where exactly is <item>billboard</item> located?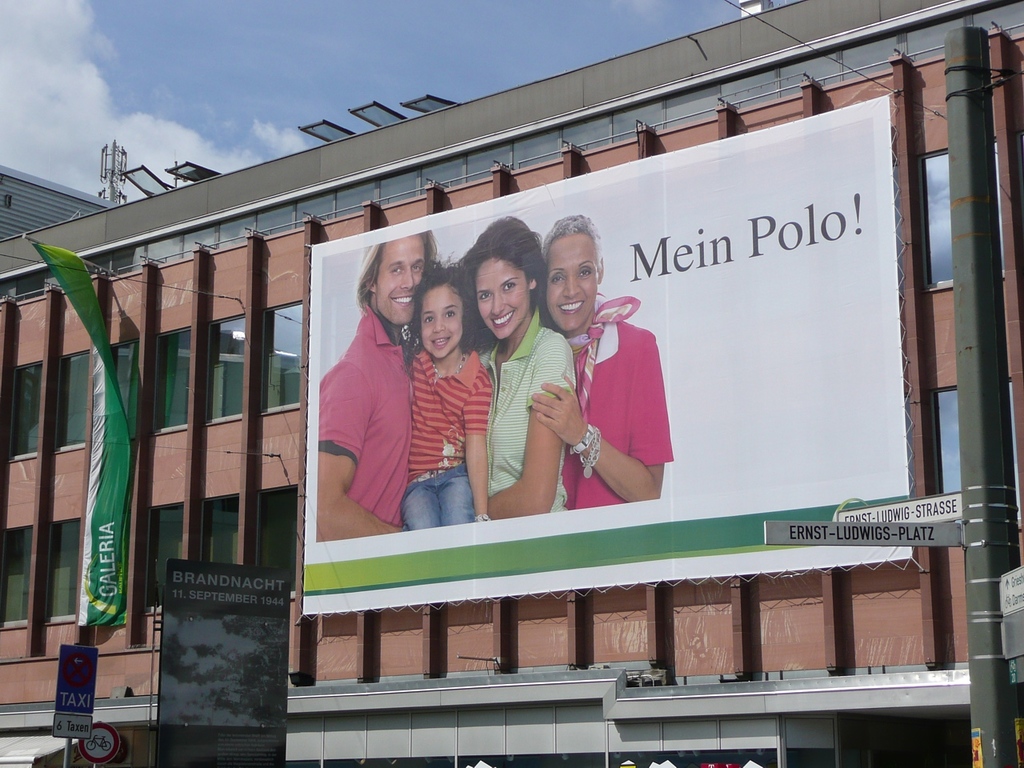
Its bounding box is detection(157, 559, 294, 767).
